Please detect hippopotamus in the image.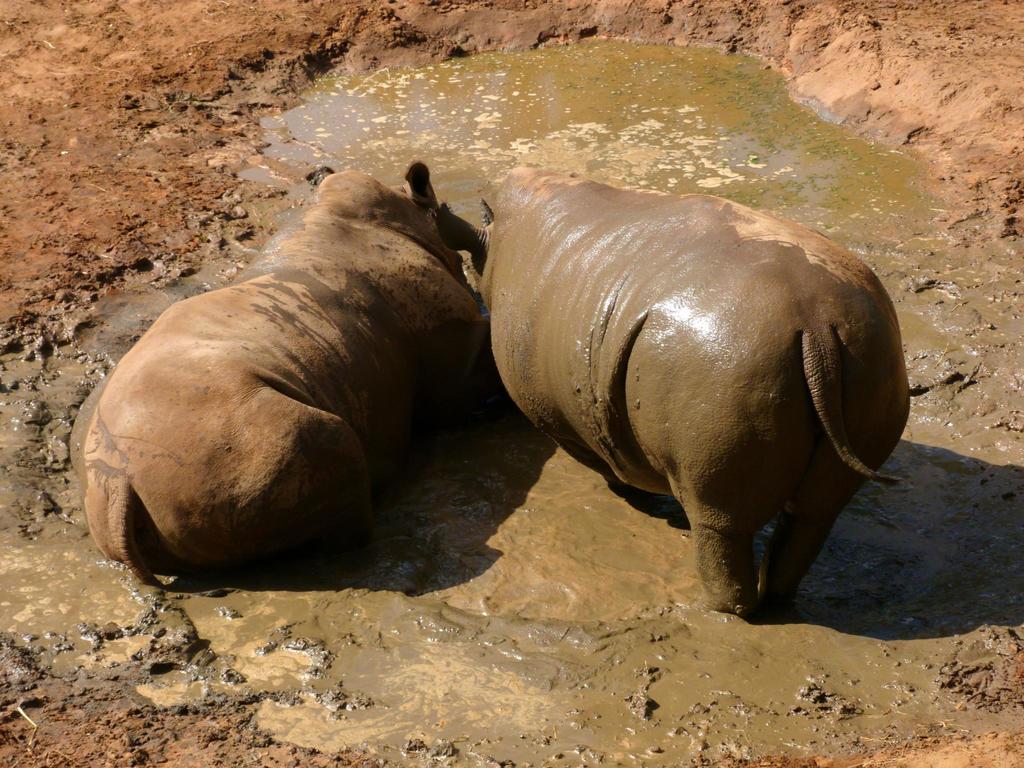
<box>79,157,481,588</box>.
